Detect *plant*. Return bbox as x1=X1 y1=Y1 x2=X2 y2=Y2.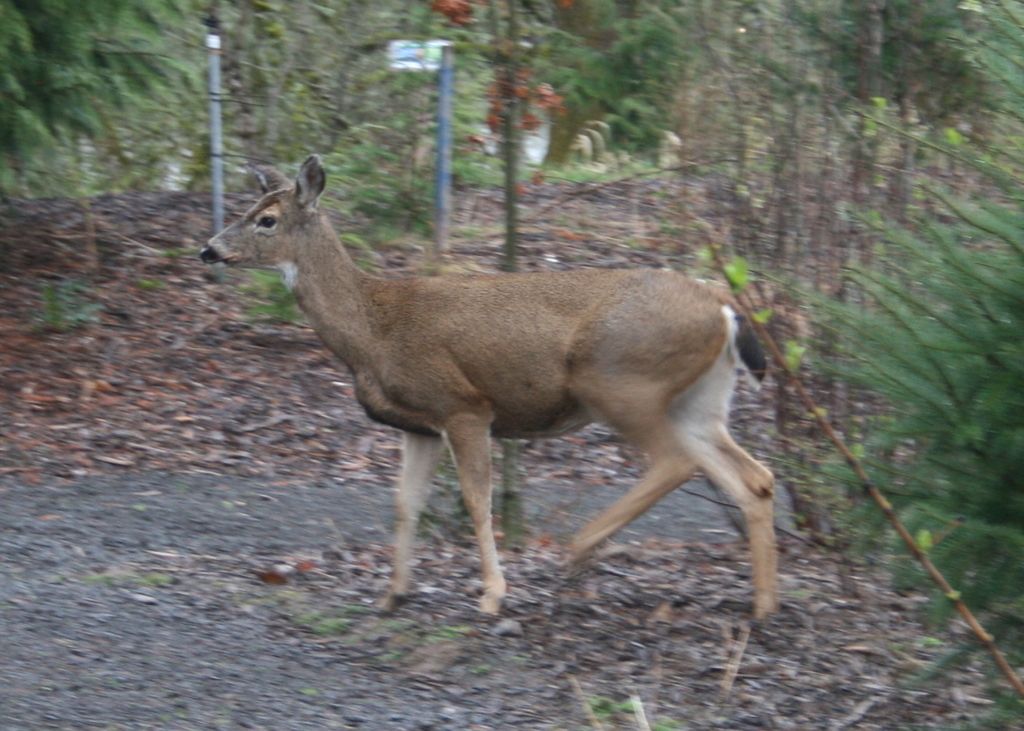
x1=239 y1=258 x2=305 y2=342.
